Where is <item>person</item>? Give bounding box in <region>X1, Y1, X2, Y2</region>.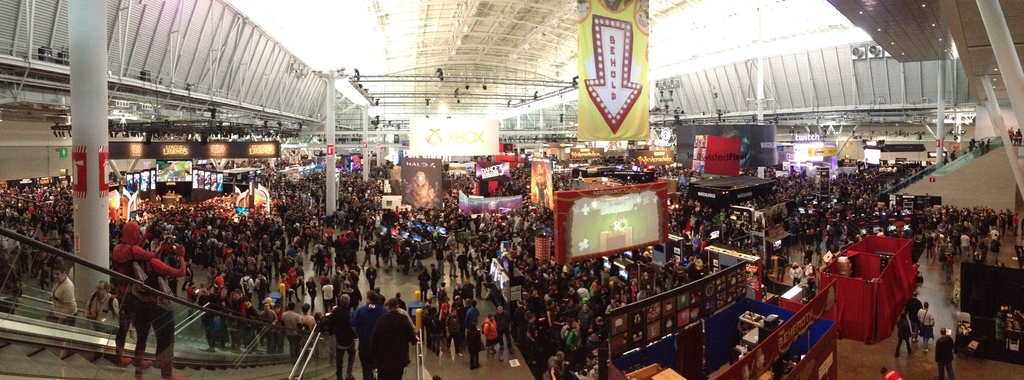
<region>365, 258, 380, 288</region>.
